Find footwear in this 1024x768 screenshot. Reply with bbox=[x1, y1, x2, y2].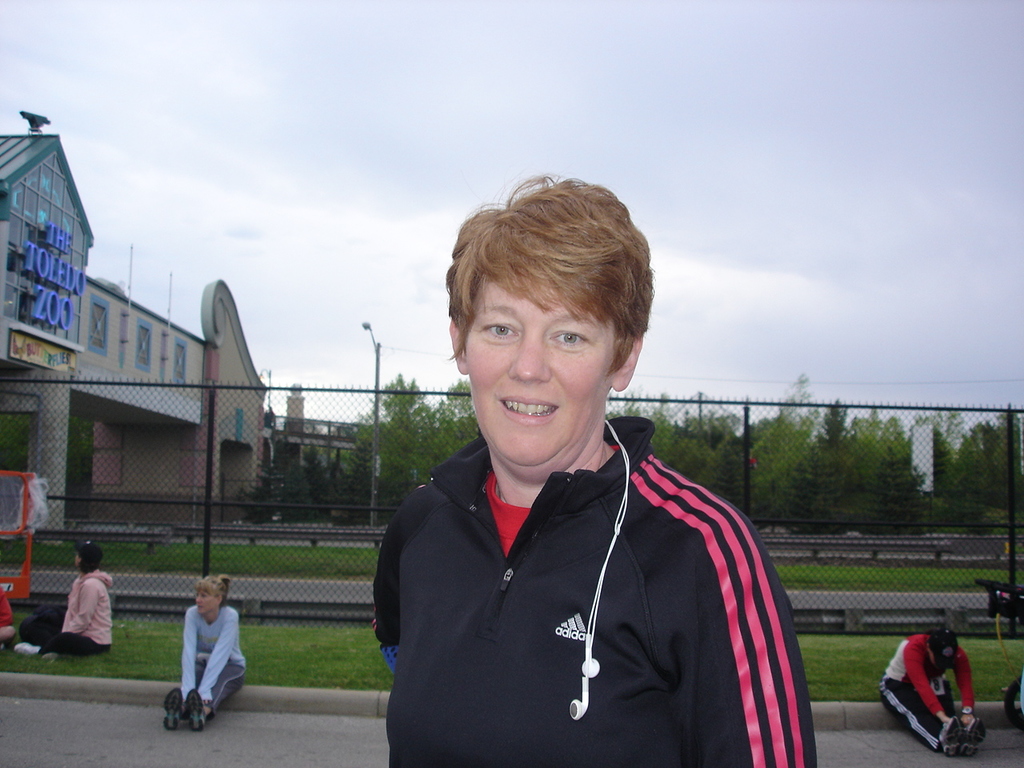
bbox=[186, 687, 206, 731].
